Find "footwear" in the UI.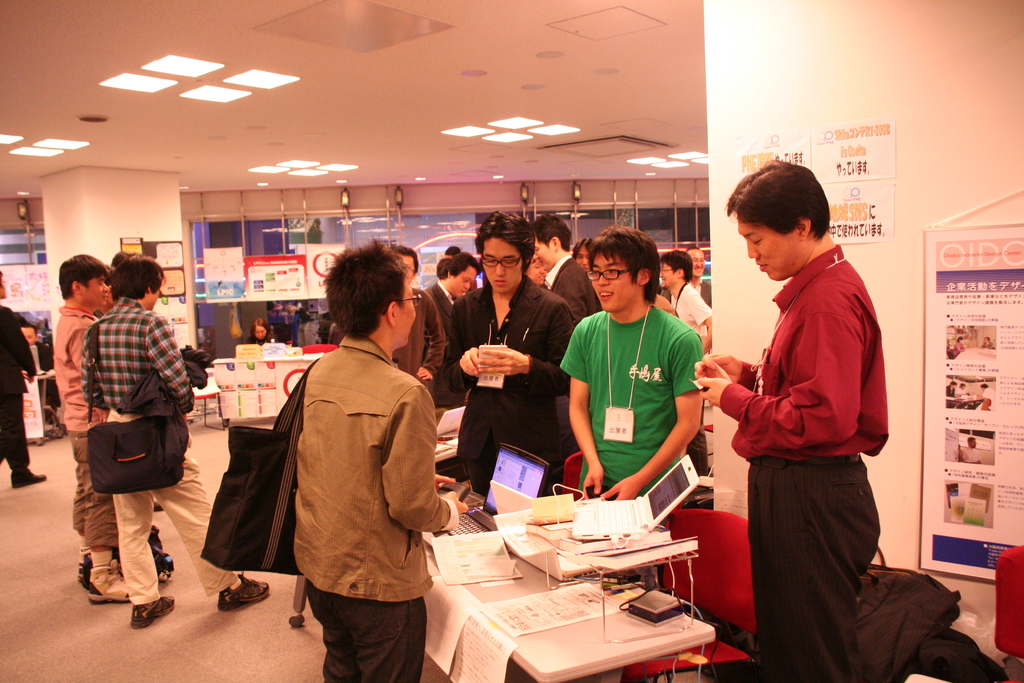
UI element at {"left": 129, "top": 593, "right": 172, "bottom": 630}.
